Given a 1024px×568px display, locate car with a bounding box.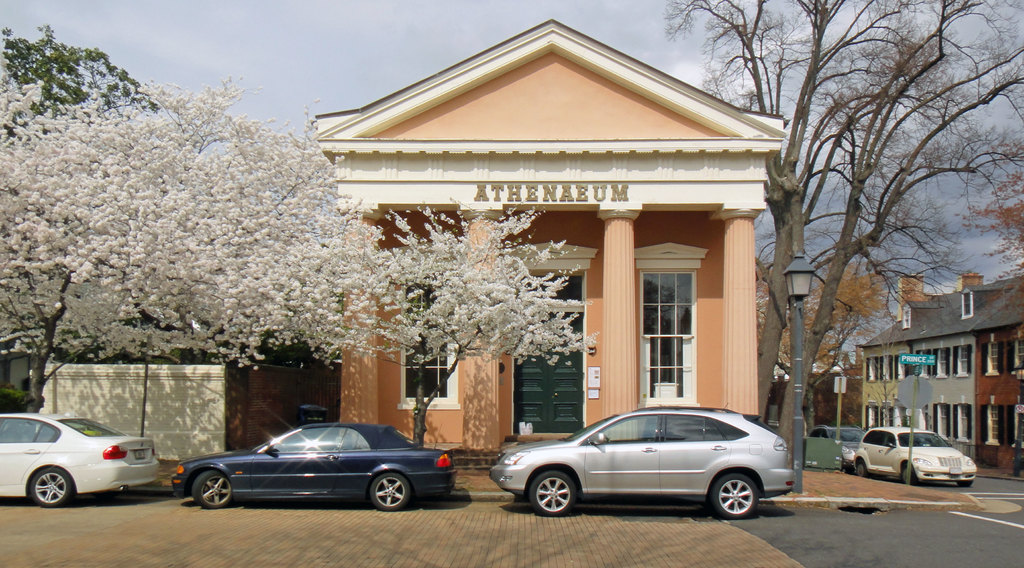
Located: 157,424,456,511.
